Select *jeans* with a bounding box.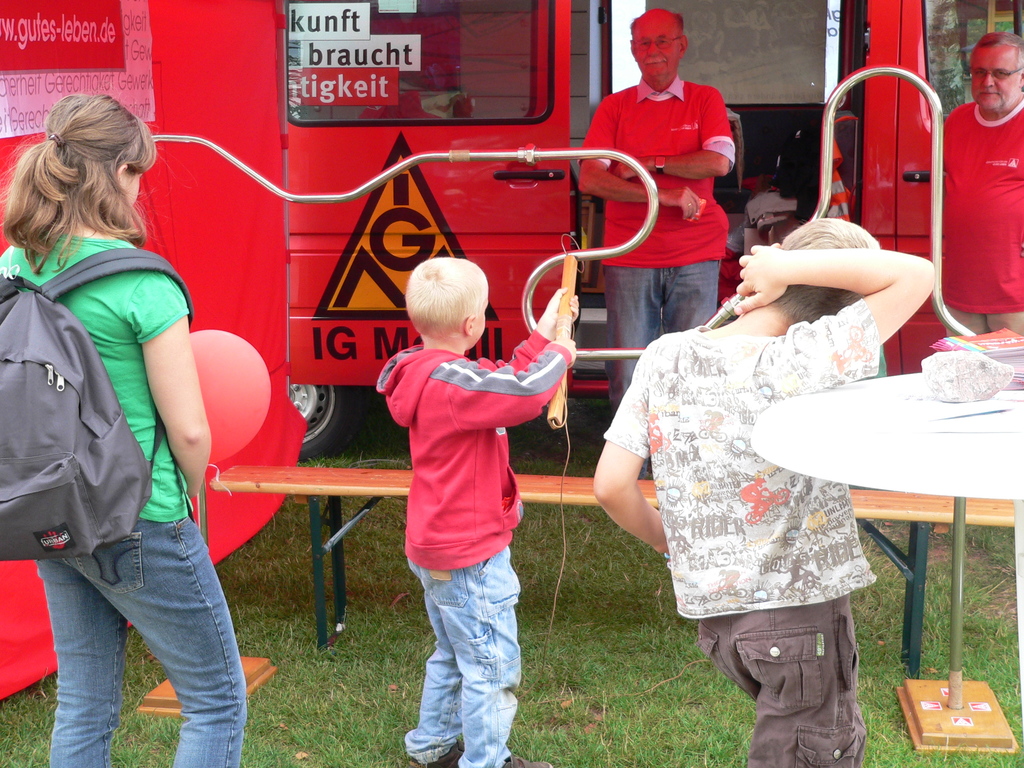
x1=404, y1=561, x2=523, y2=767.
